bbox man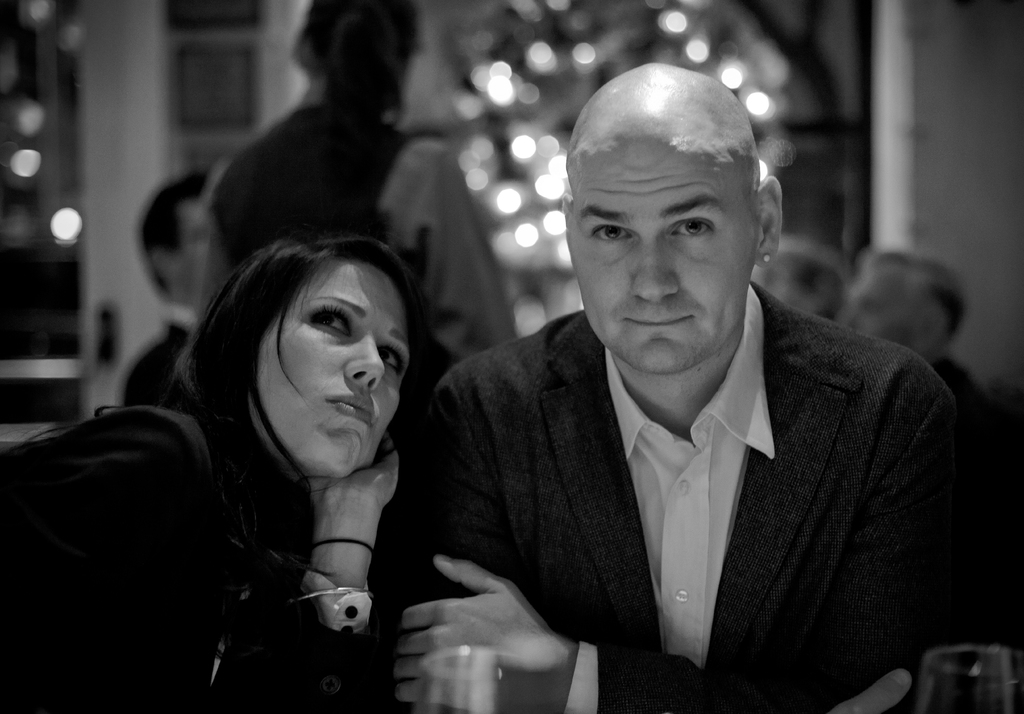
{"left": 376, "top": 84, "right": 965, "bottom": 694}
